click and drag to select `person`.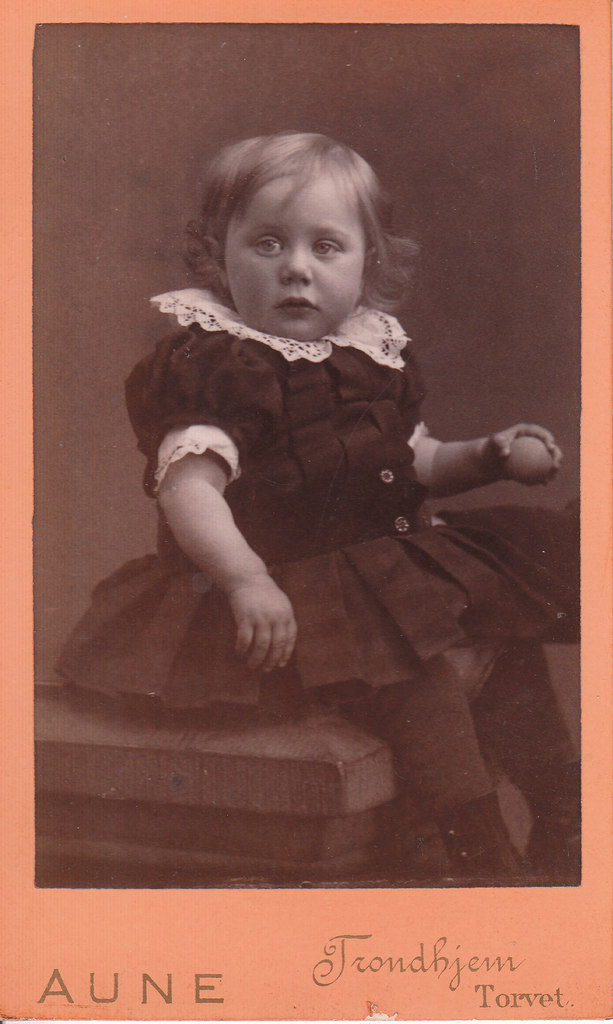
Selection: [left=131, top=171, right=509, bottom=964].
